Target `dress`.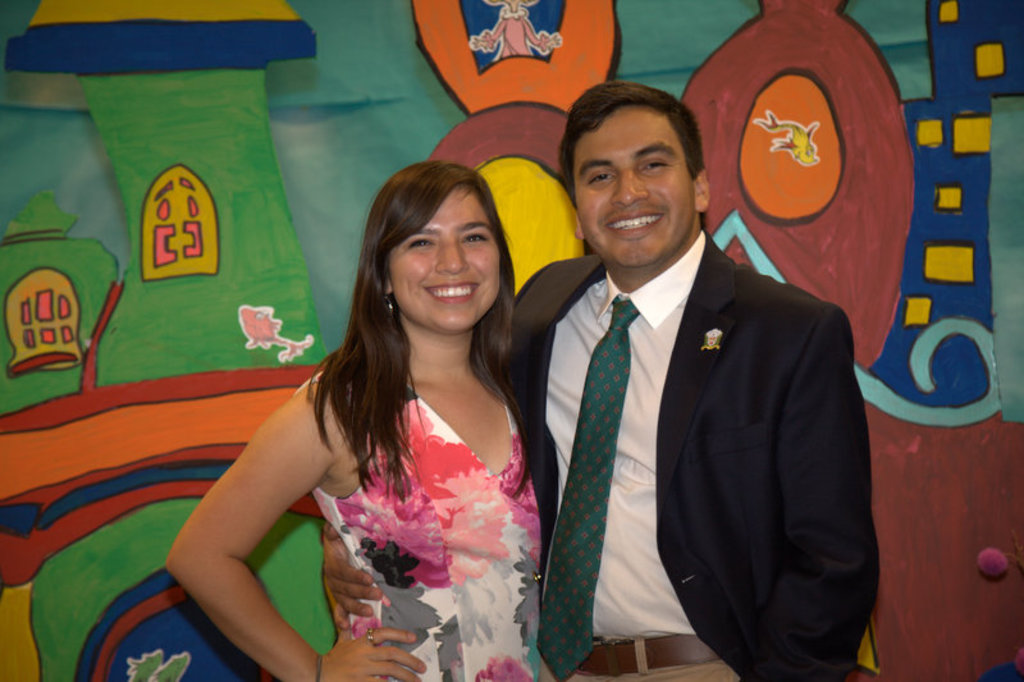
Target region: [187, 306, 485, 670].
